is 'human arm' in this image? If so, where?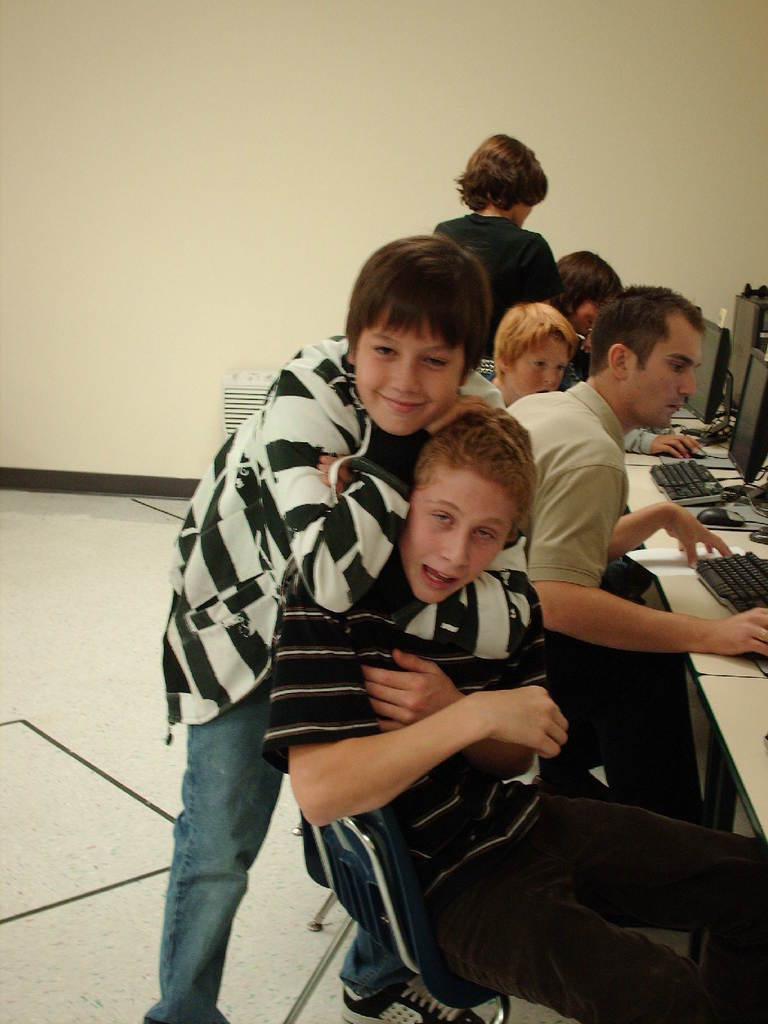
Yes, at (x1=316, y1=444, x2=358, y2=496).
